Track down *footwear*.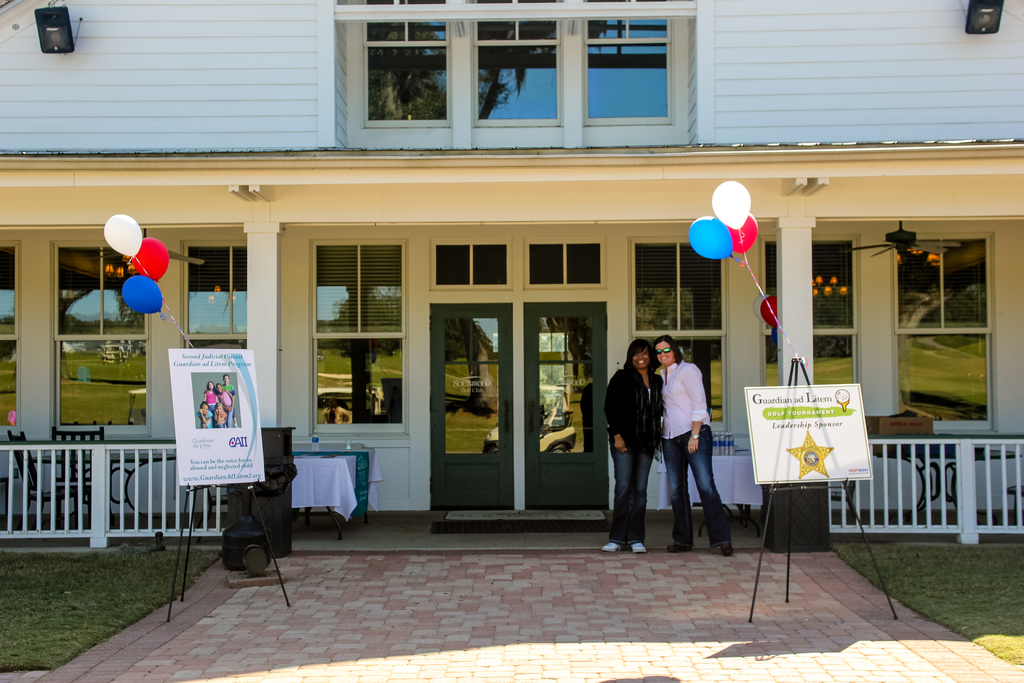
Tracked to (left=667, top=540, right=692, bottom=555).
